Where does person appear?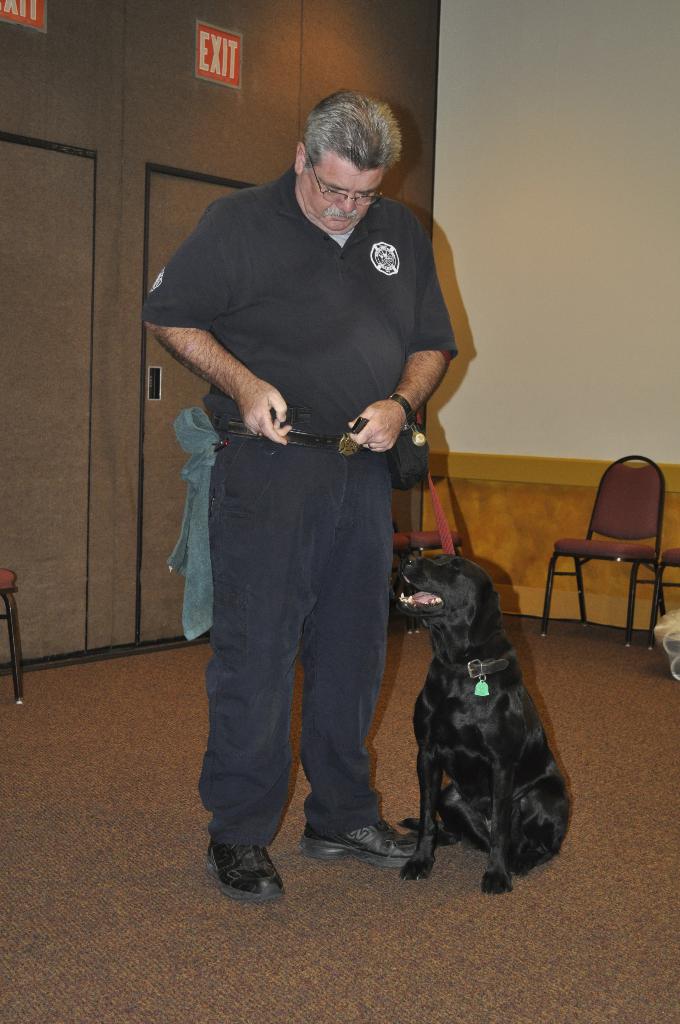
Appears at <region>163, 65, 474, 890</region>.
